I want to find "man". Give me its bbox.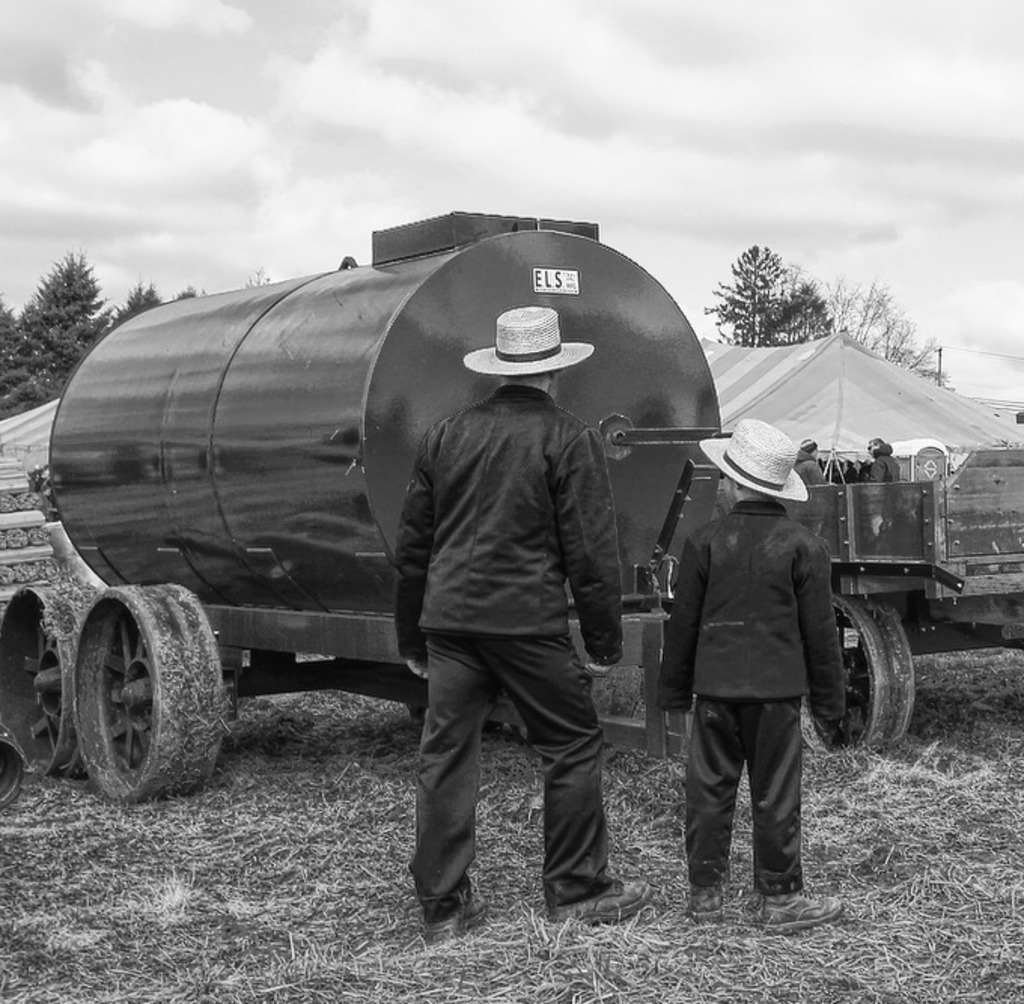
bbox=[390, 304, 657, 939].
